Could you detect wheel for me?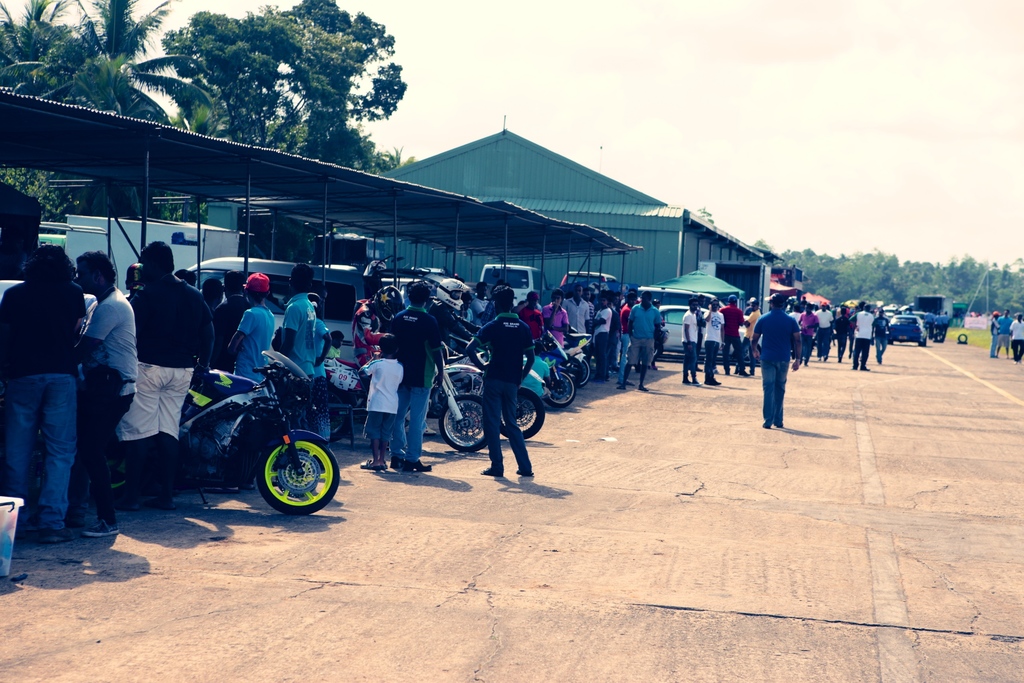
Detection result: 956:342:967:347.
